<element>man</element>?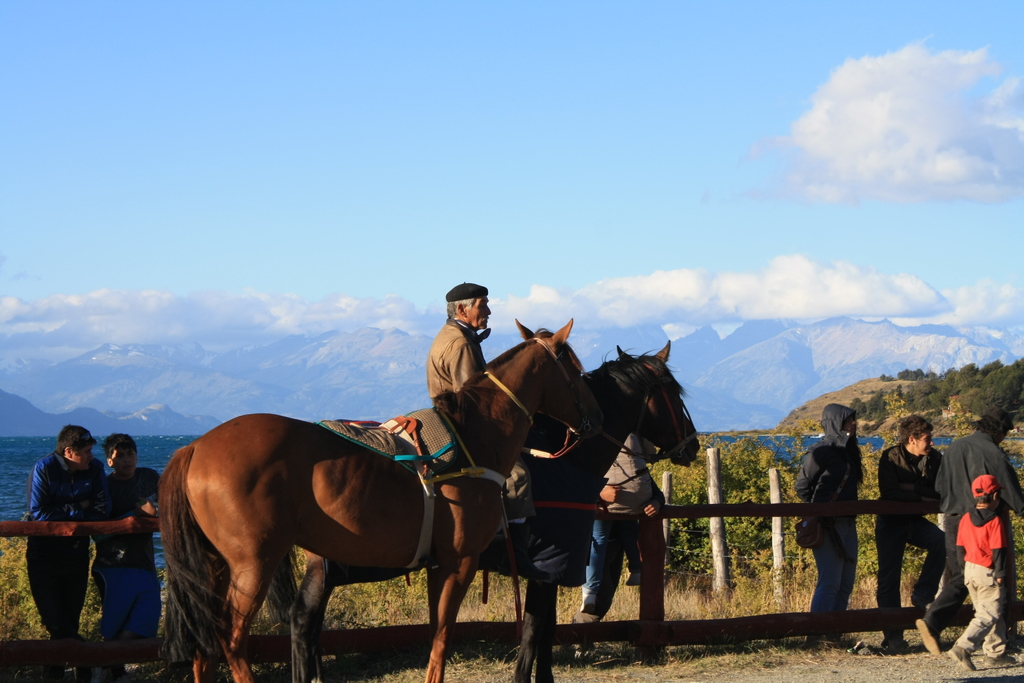
(x1=572, y1=436, x2=665, y2=626)
